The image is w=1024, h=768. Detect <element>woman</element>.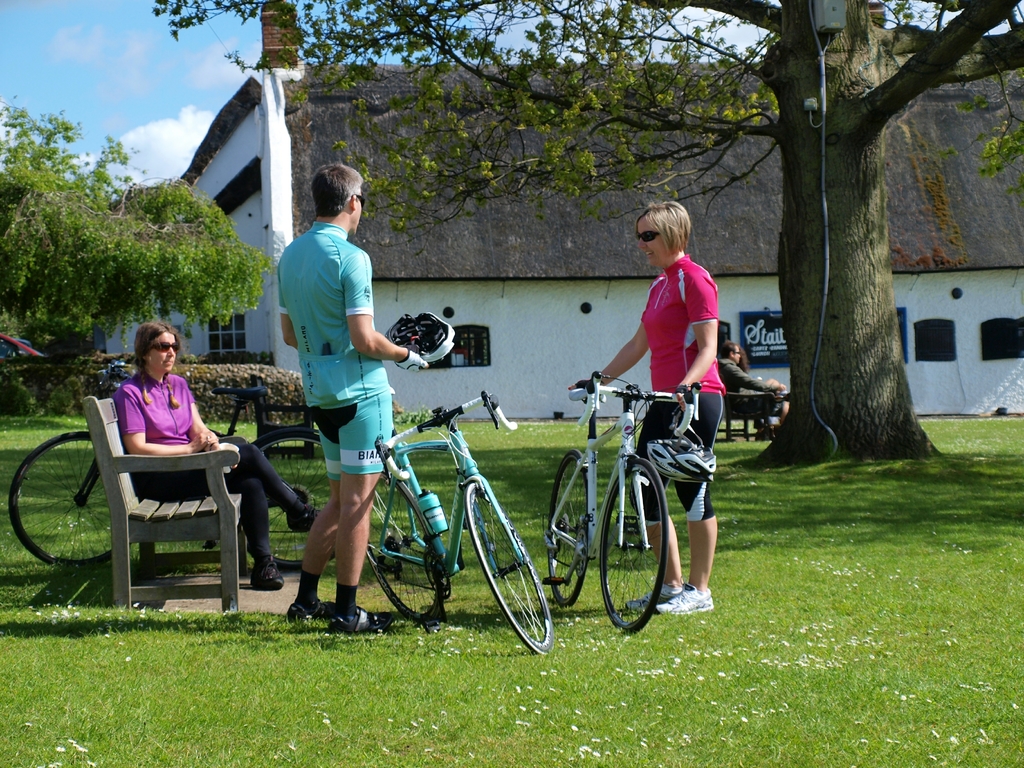
Detection: [x1=109, y1=316, x2=321, y2=588].
